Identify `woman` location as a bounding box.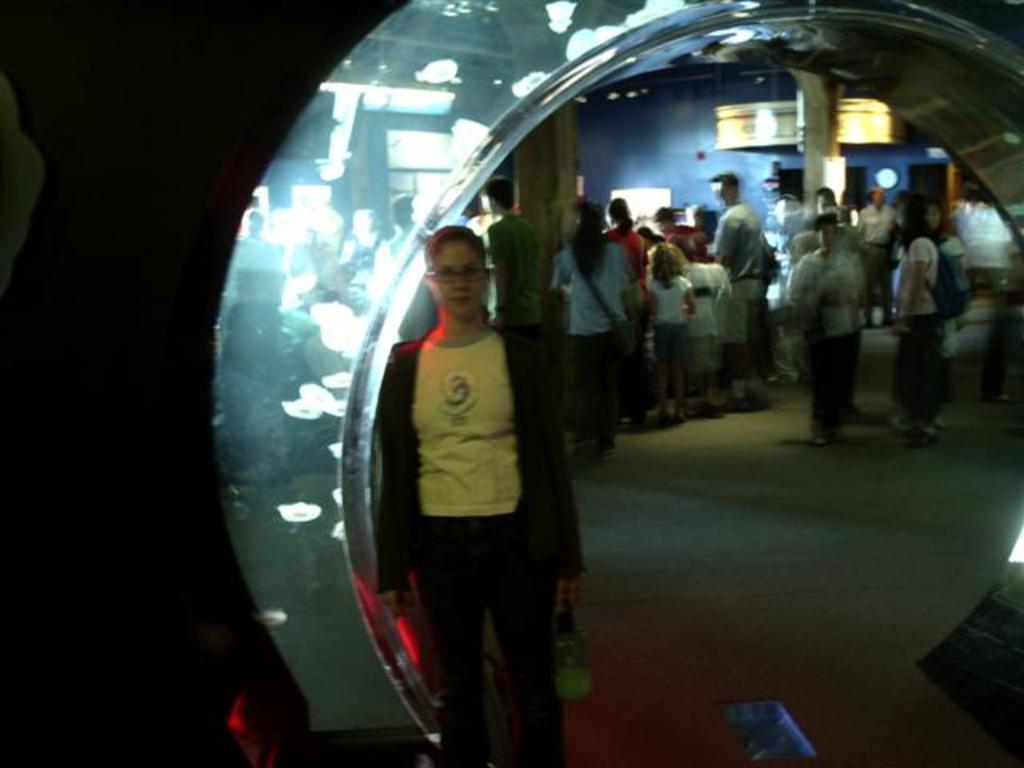
598 197 651 430.
